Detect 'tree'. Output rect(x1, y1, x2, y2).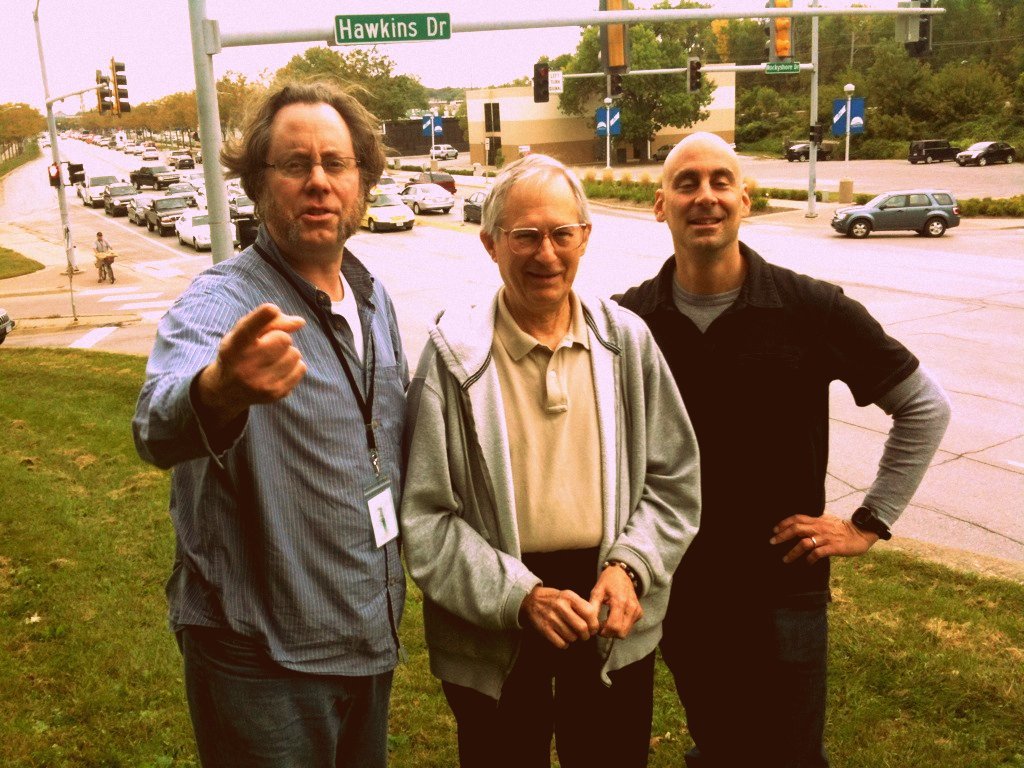
rect(0, 97, 43, 150).
